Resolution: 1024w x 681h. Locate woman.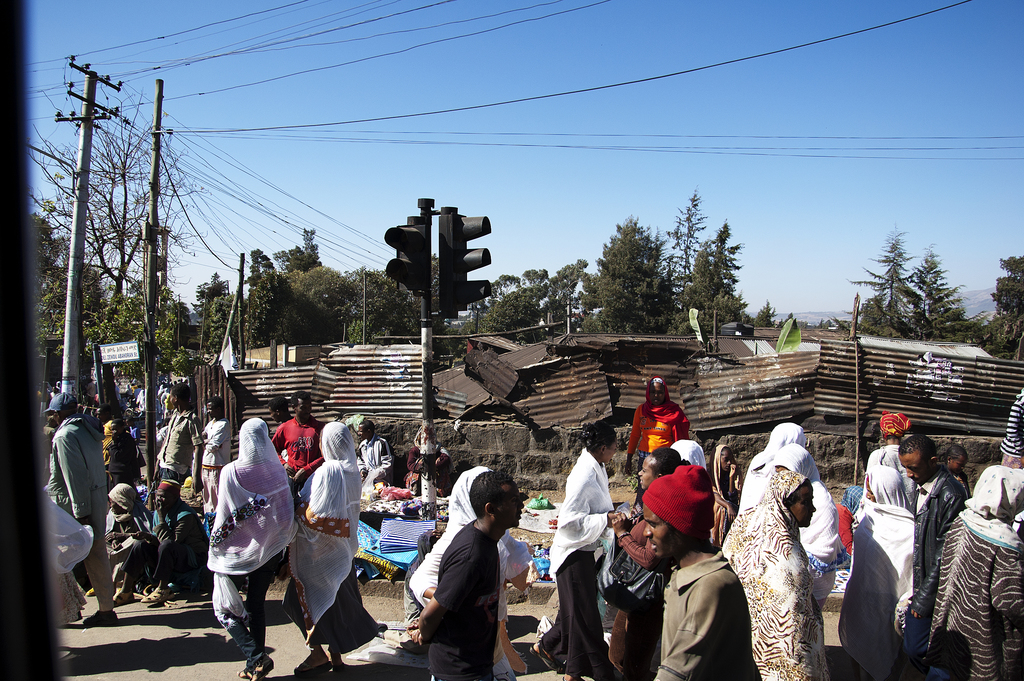
[723,472,831,680].
